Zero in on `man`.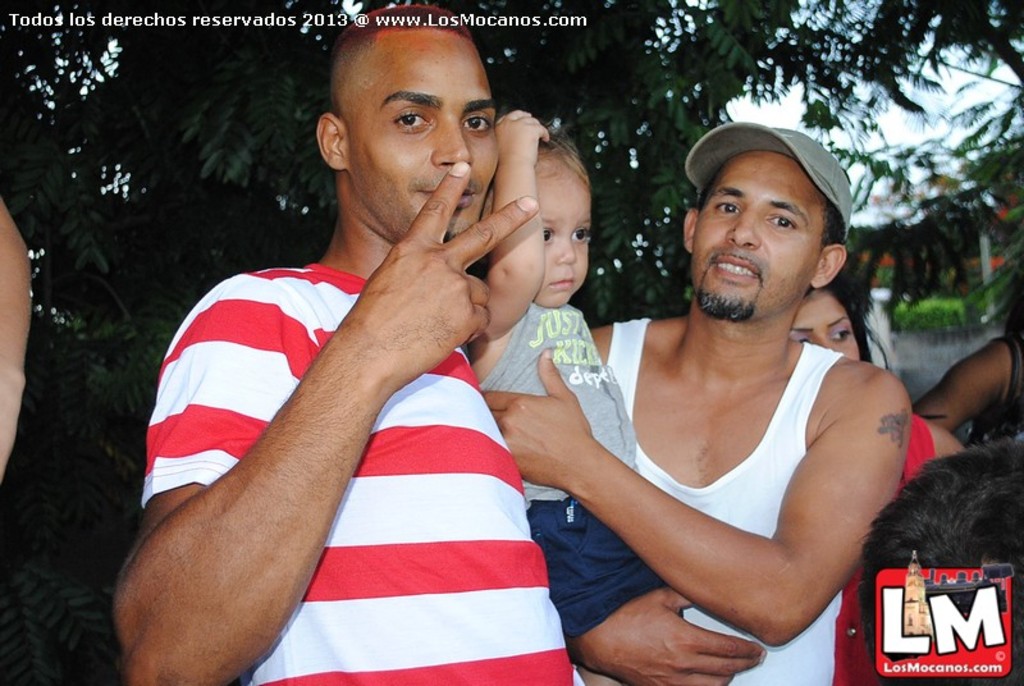
Zeroed in: bbox=(476, 116, 914, 685).
